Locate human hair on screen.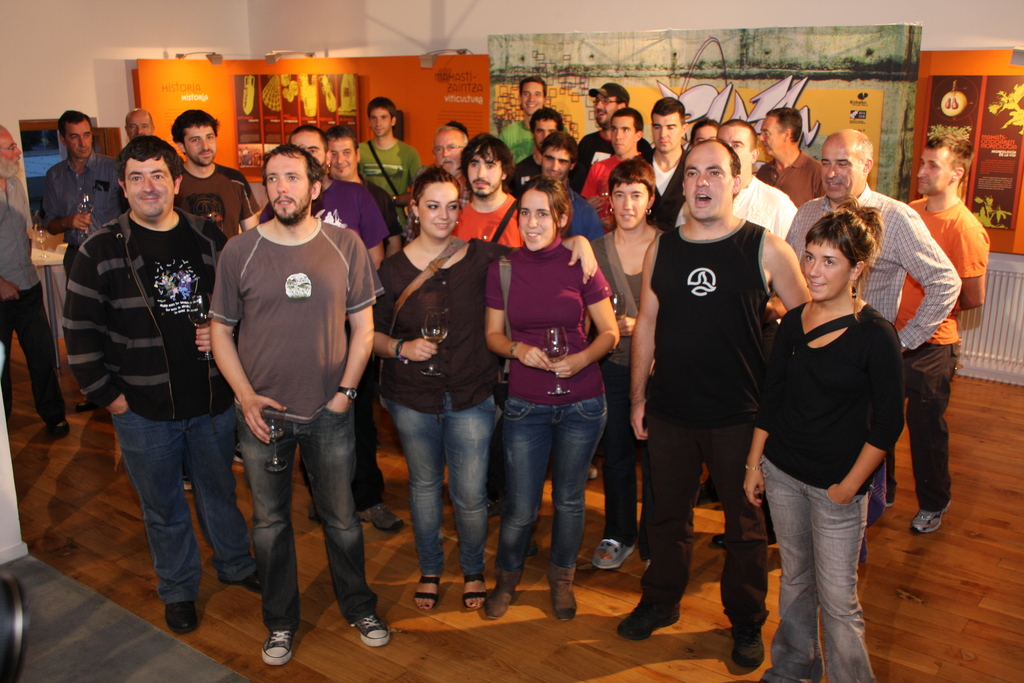
On screen at crop(410, 165, 460, 205).
